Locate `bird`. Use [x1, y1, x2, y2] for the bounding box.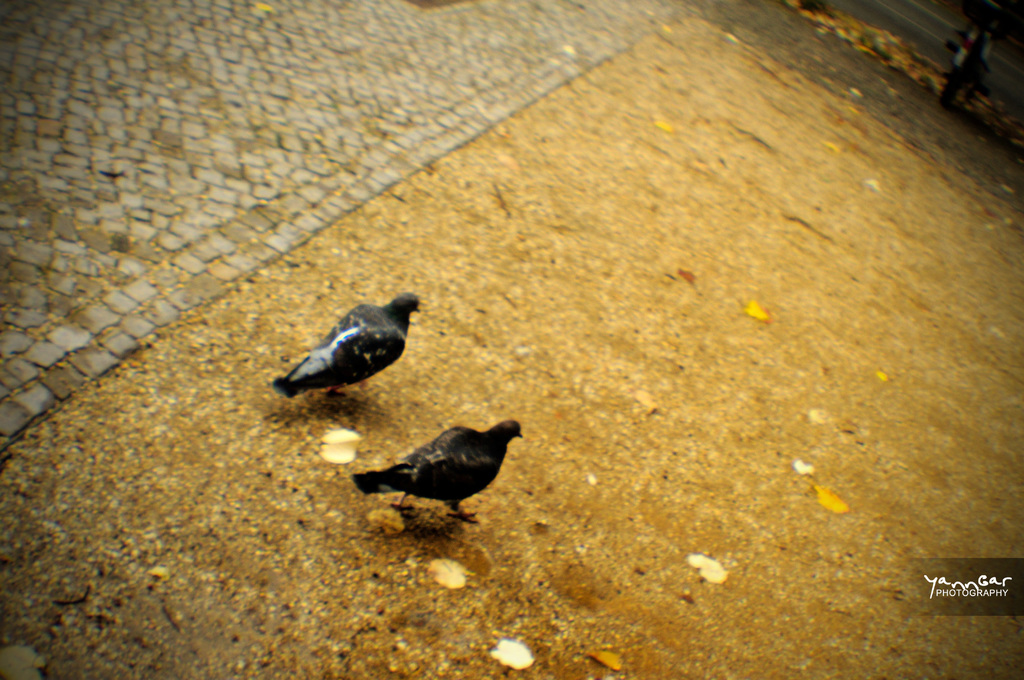
[353, 413, 531, 521].
